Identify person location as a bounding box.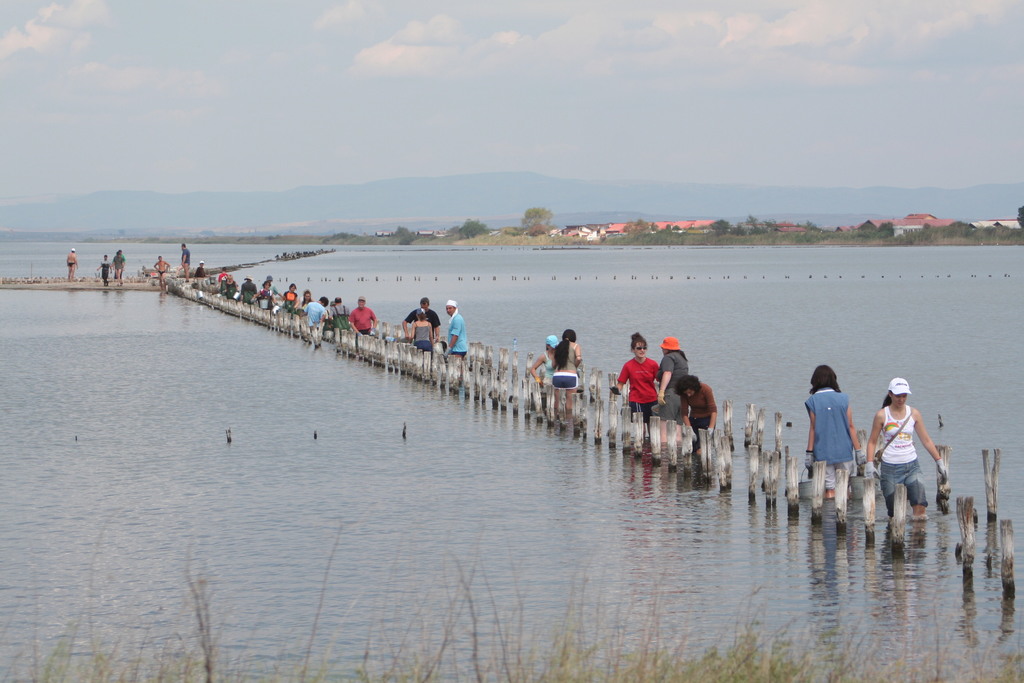
95:255:112:285.
